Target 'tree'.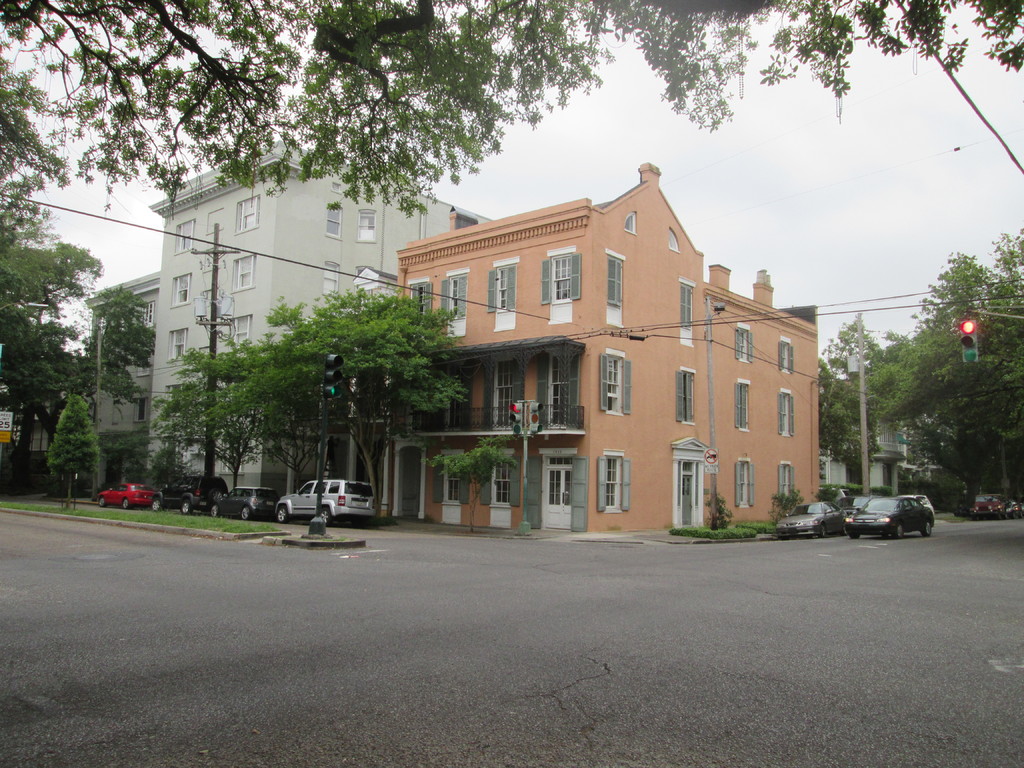
Target region: [x1=63, y1=288, x2=161, y2=428].
